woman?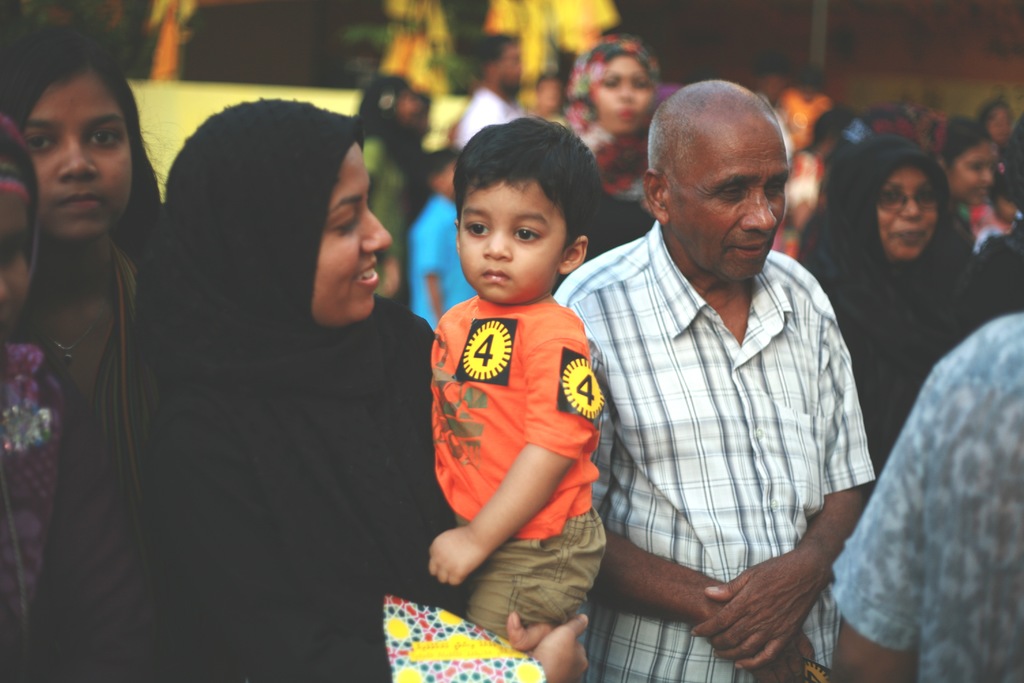
[x1=928, y1=109, x2=995, y2=252]
